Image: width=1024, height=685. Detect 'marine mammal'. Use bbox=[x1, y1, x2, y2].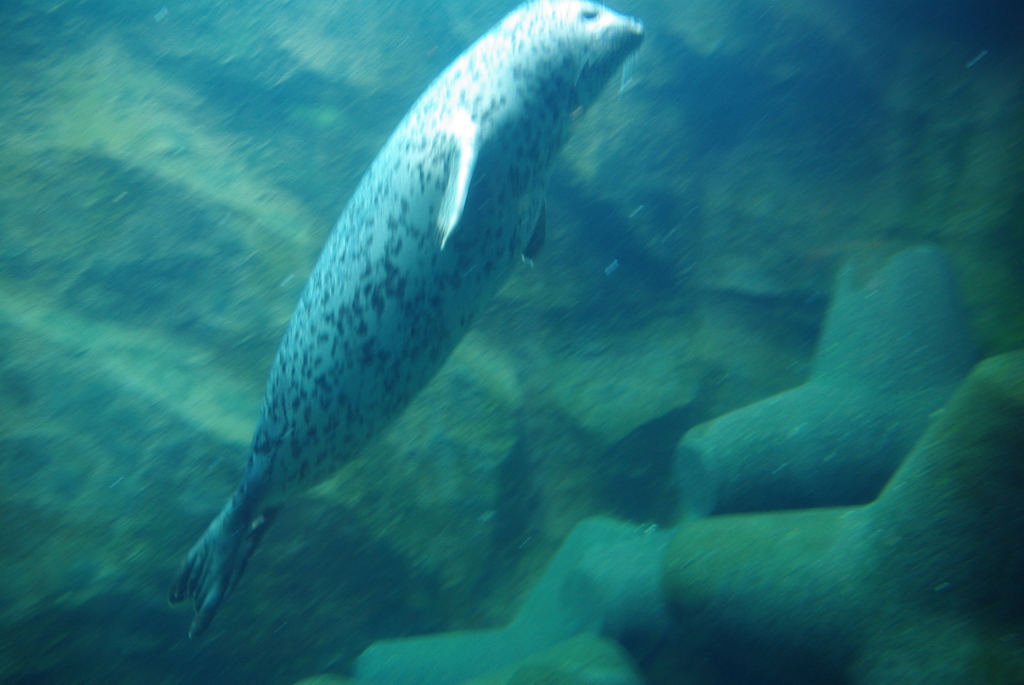
bbox=[171, 0, 551, 641].
